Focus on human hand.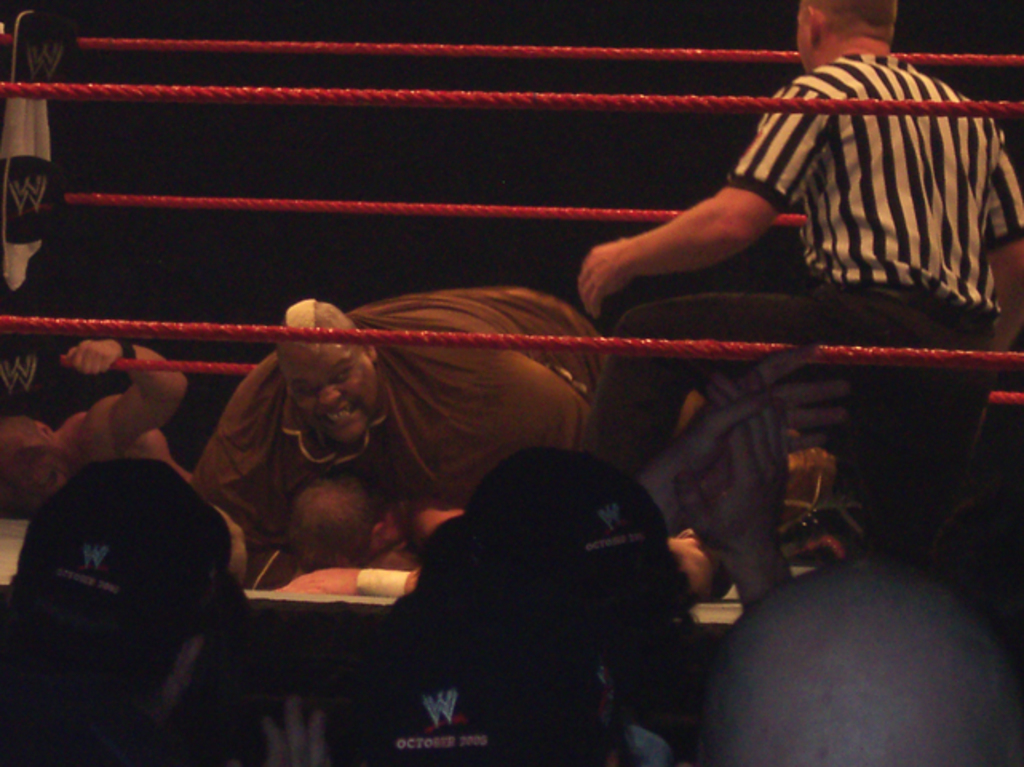
Focused at select_region(674, 368, 791, 582).
